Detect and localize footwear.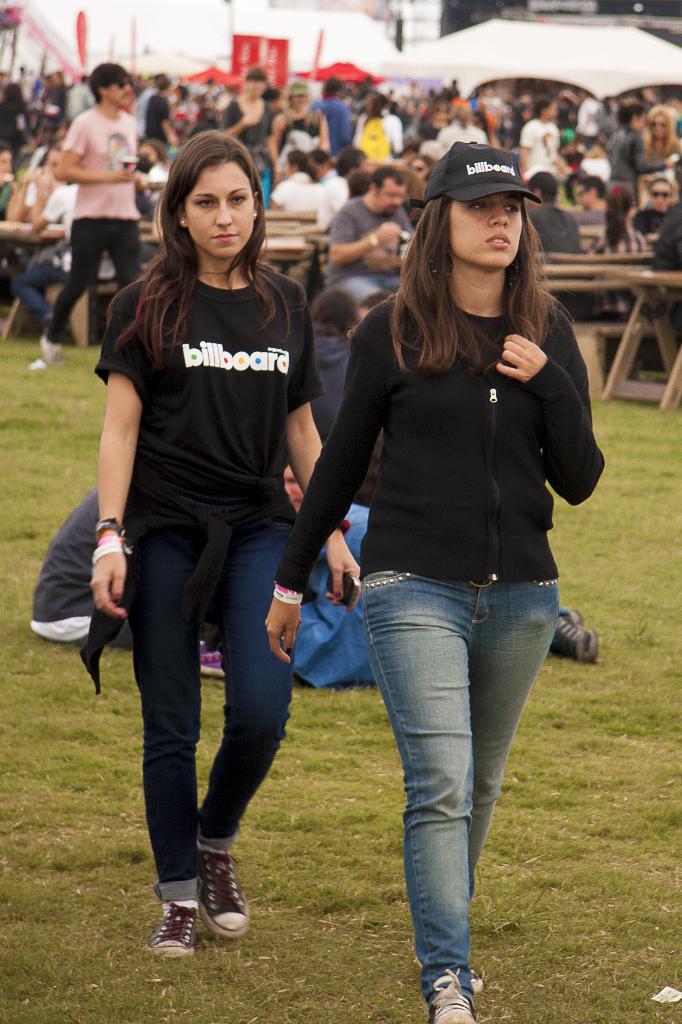
Localized at l=200, t=646, r=231, b=680.
